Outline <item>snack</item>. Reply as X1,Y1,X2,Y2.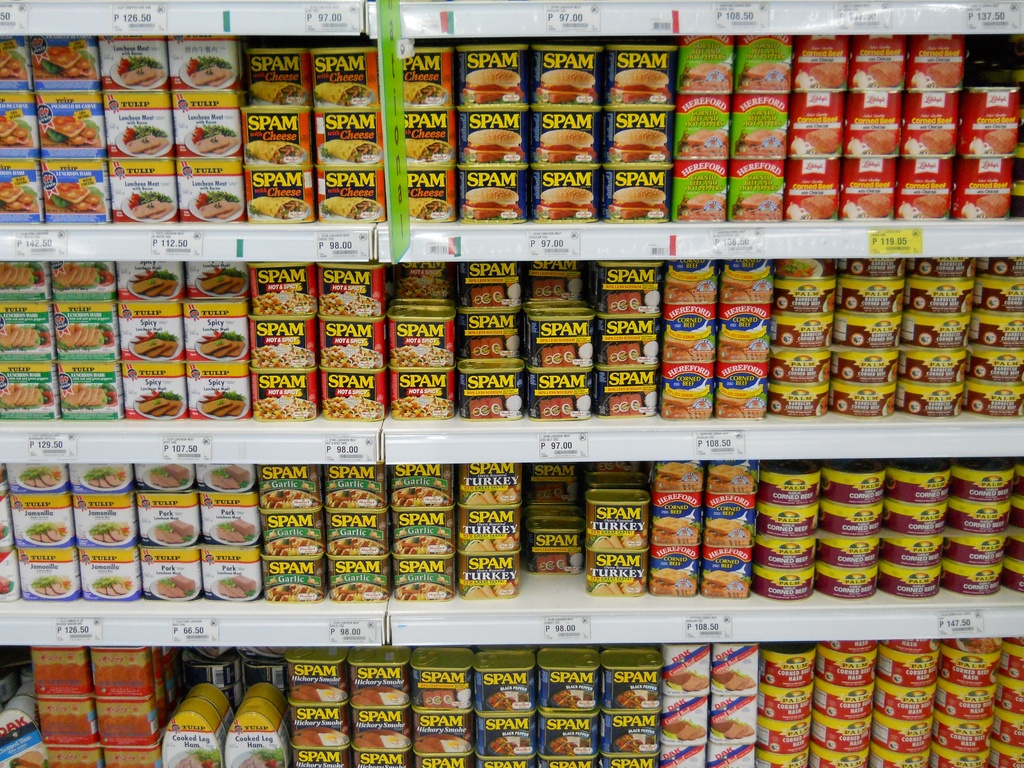
324,490,385,508.
